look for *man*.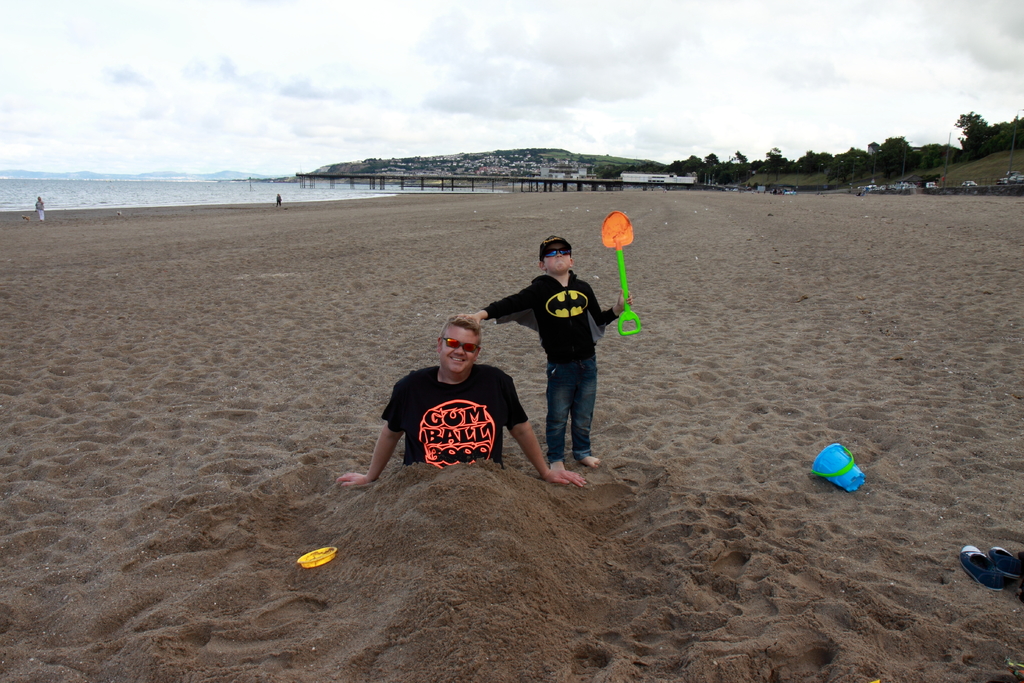
Found: rect(344, 307, 578, 495).
